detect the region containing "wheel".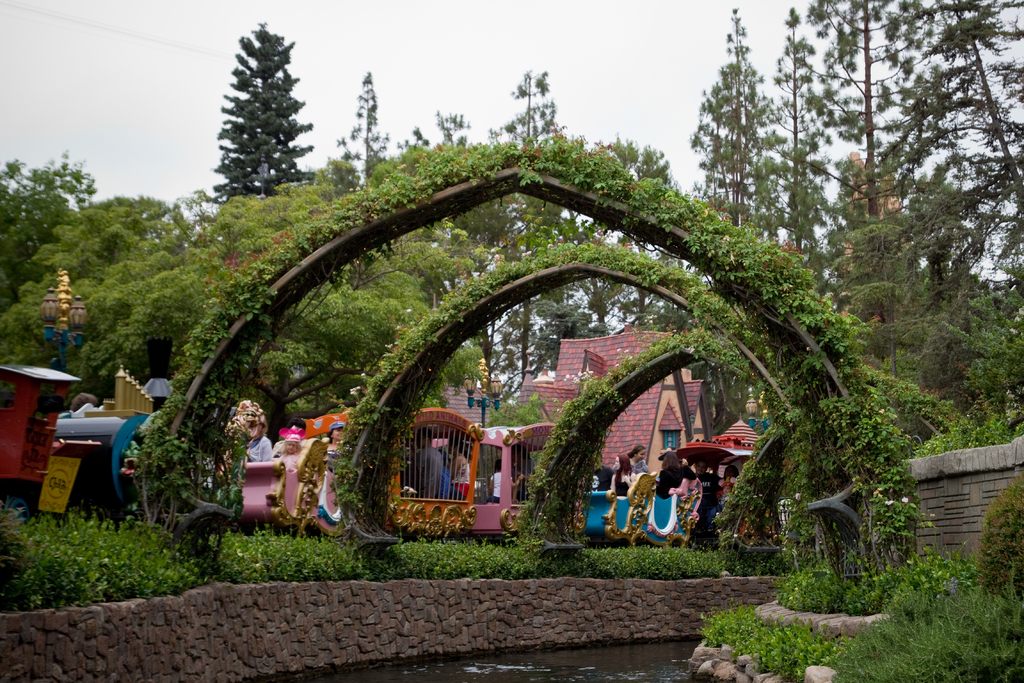
left=303, top=524, right=325, bottom=544.
